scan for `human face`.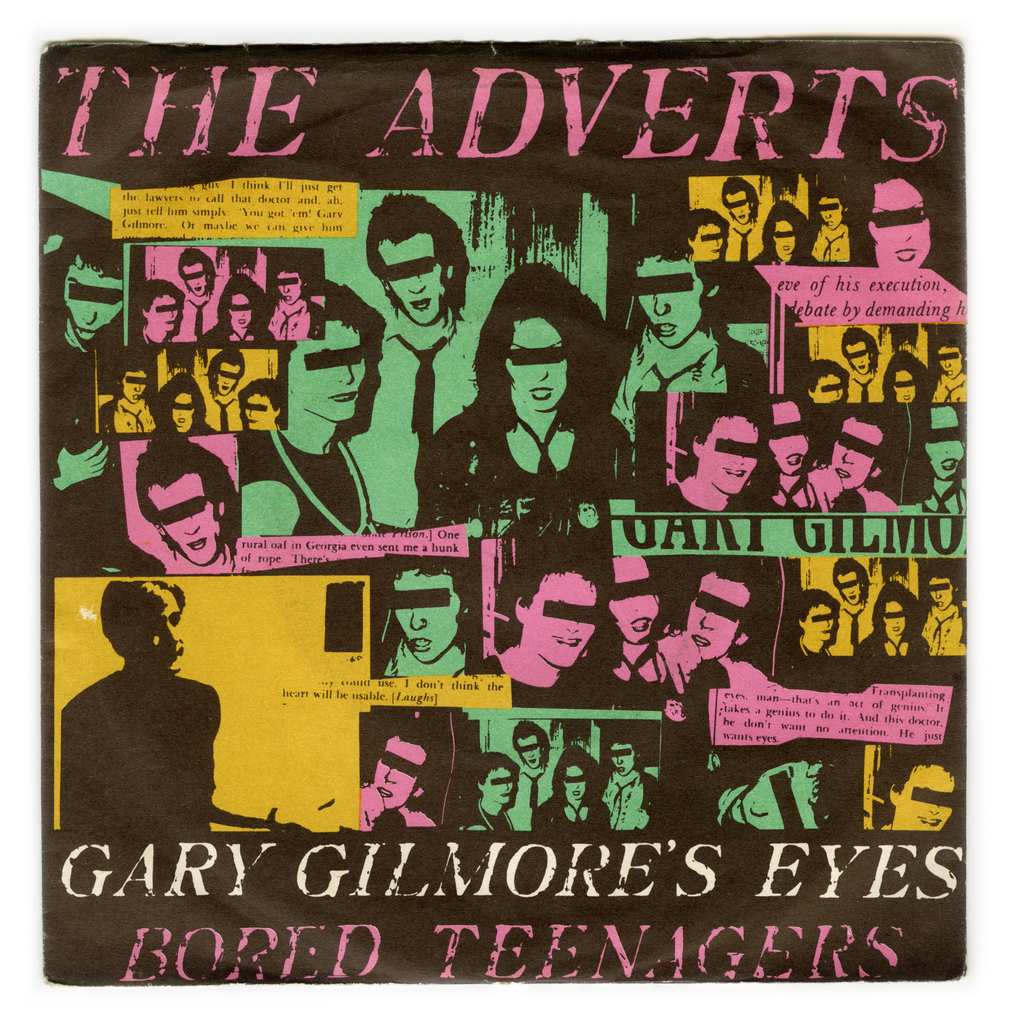
Scan result: locate(638, 262, 703, 351).
